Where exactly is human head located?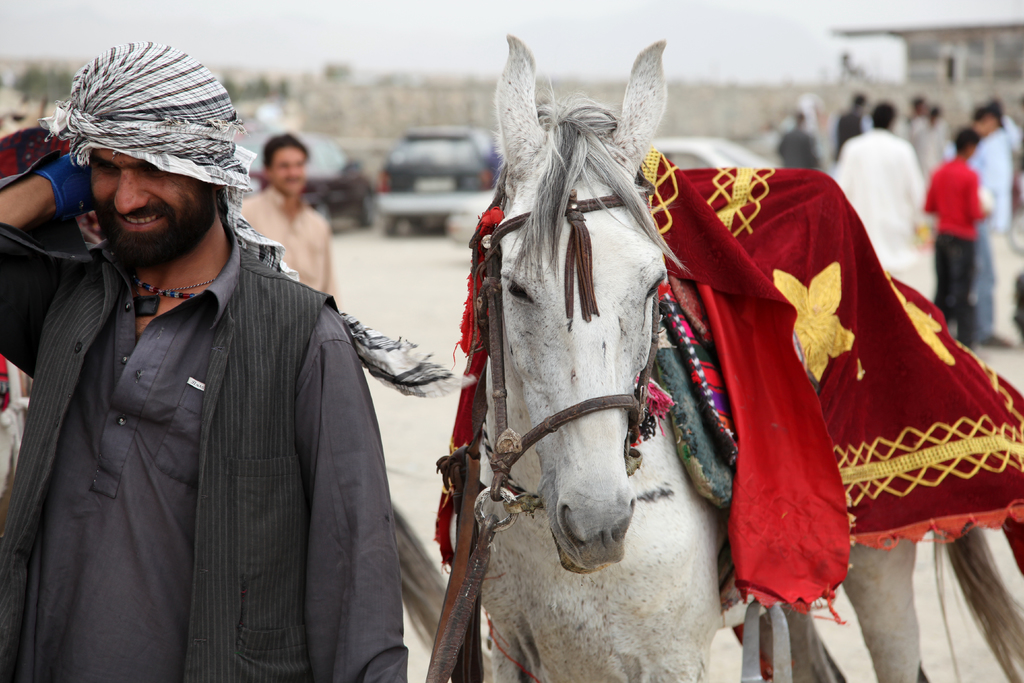
Its bounding box is 975,103,998,139.
